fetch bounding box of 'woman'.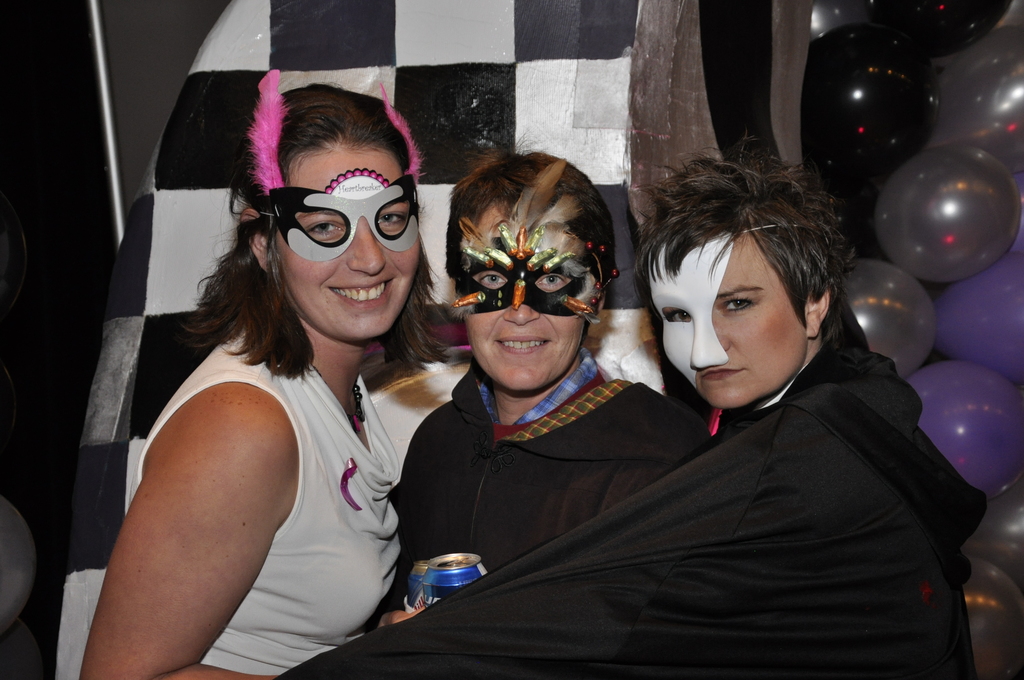
Bbox: (358,127,716,640).
